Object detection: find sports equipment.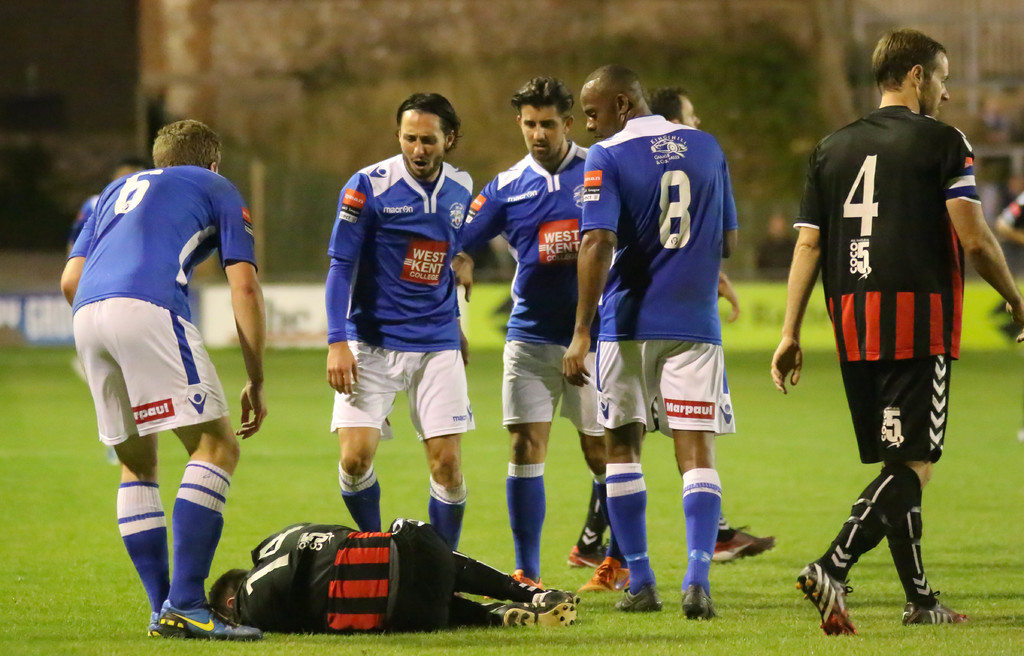
bbox=[898, 589, 967, 625].
